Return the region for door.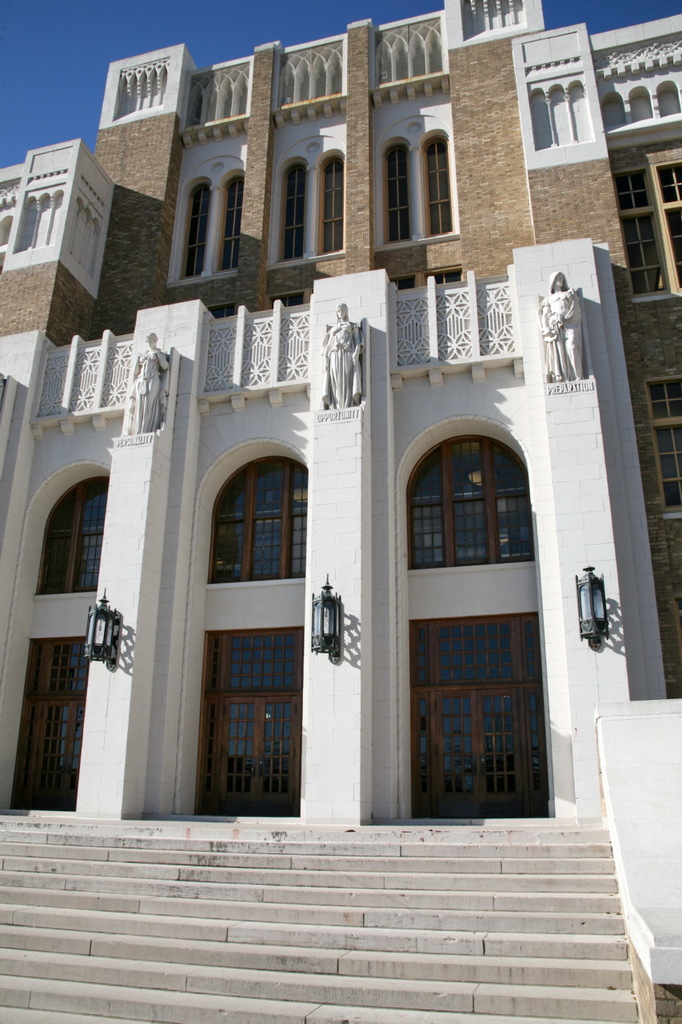
bbox=[432, 690, 530, 814].
